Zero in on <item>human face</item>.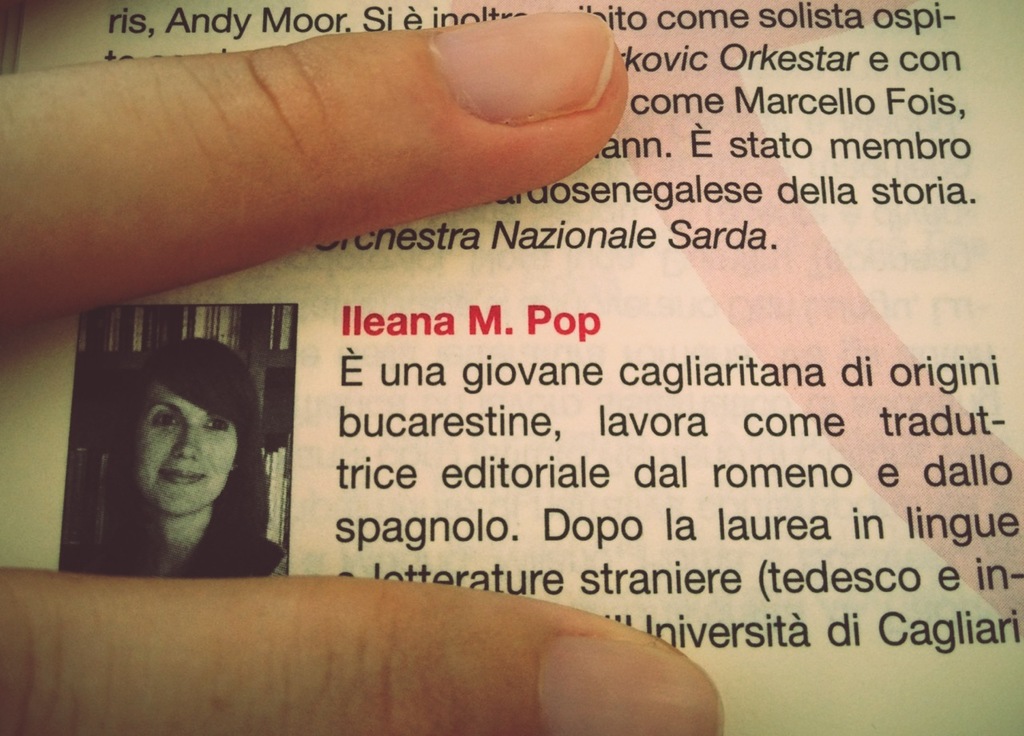
Zeroed in: 132,383,232,518.
